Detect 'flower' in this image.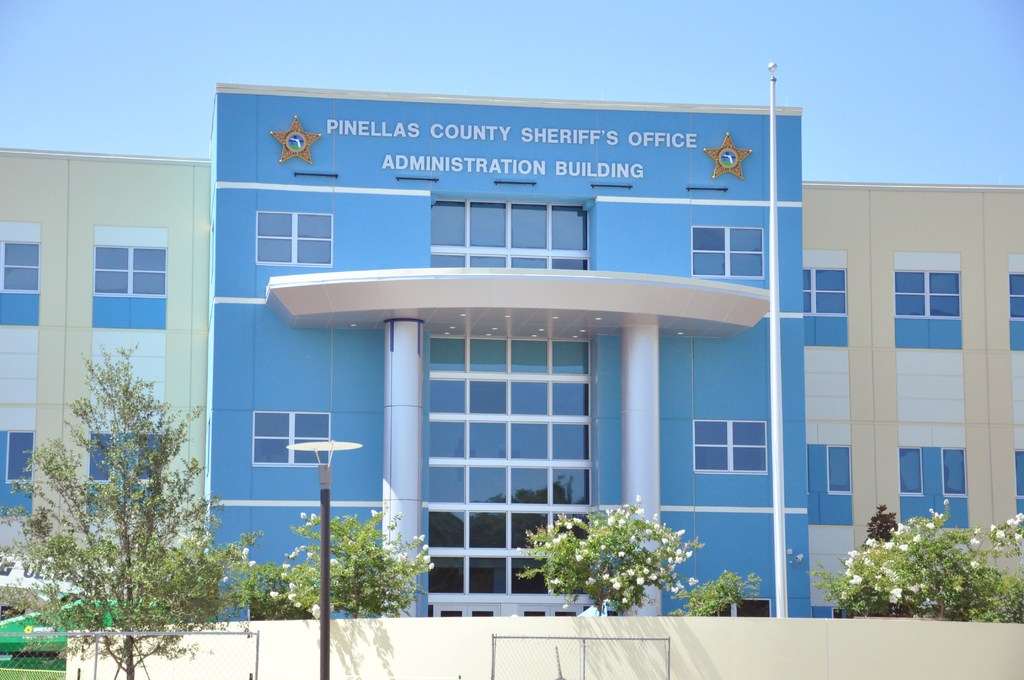
Detection: (849, 575, 865, 585).
